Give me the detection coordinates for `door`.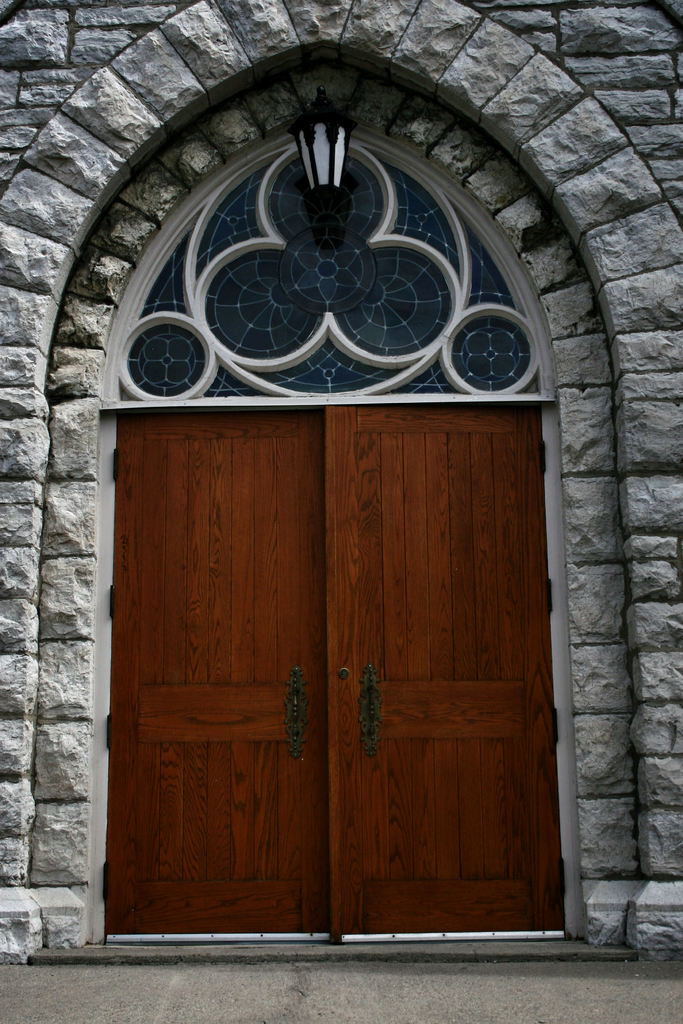
detection(74, 398, 562, 944).
